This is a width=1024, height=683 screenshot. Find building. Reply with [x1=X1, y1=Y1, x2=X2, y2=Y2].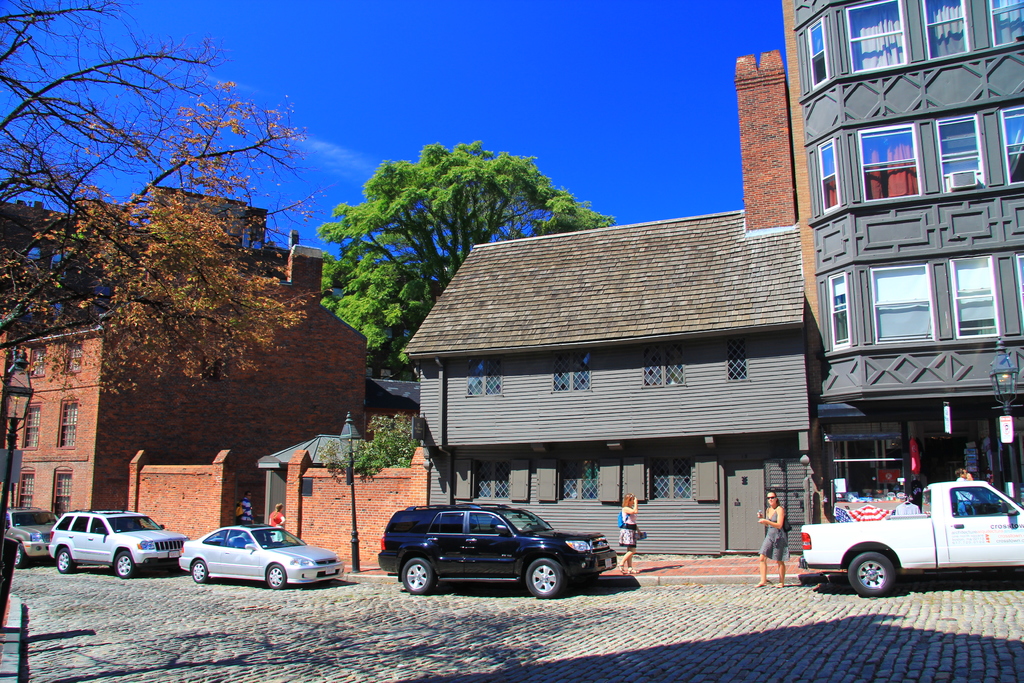
[x1=403, y1=49, x2=817, y2=555].
